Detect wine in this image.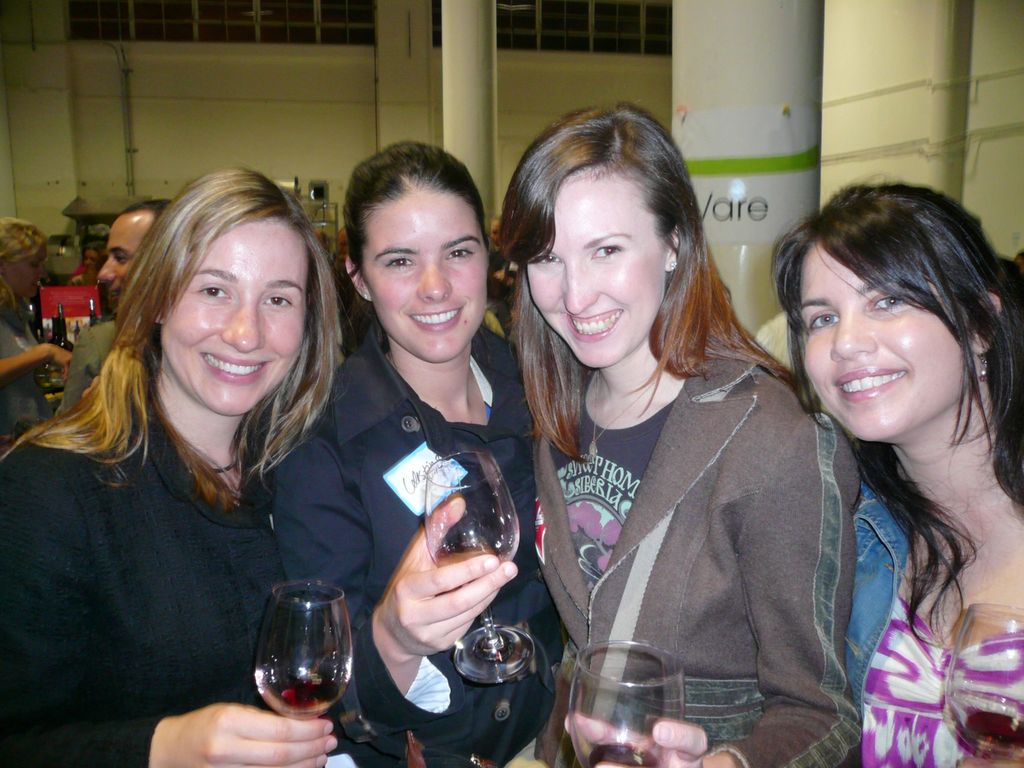
Detection: 588:737:660:767.
